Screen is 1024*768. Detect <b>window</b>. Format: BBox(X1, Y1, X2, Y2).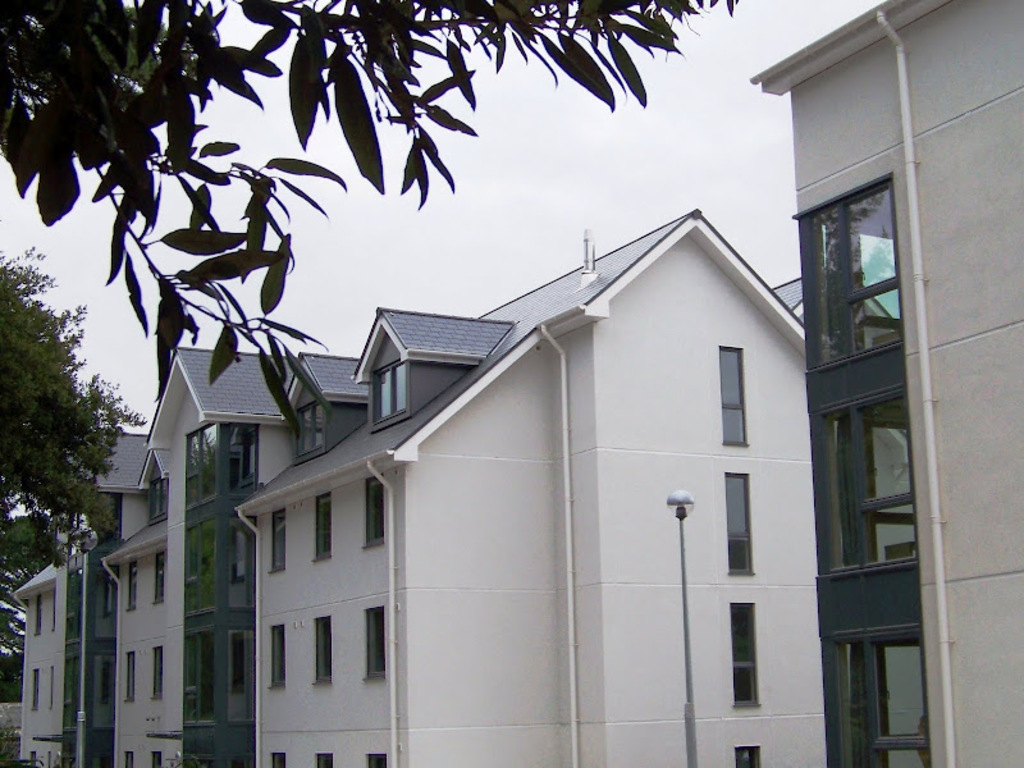
BBox(148, 476, 170, 522).
